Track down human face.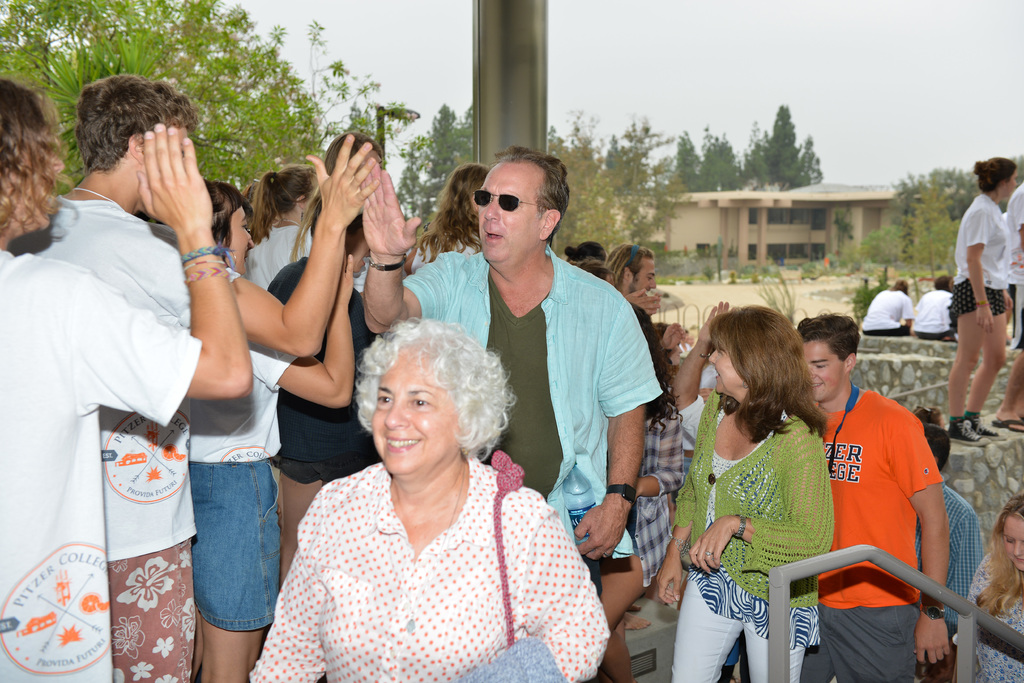
Tracked to 1005/515/1023/574.
